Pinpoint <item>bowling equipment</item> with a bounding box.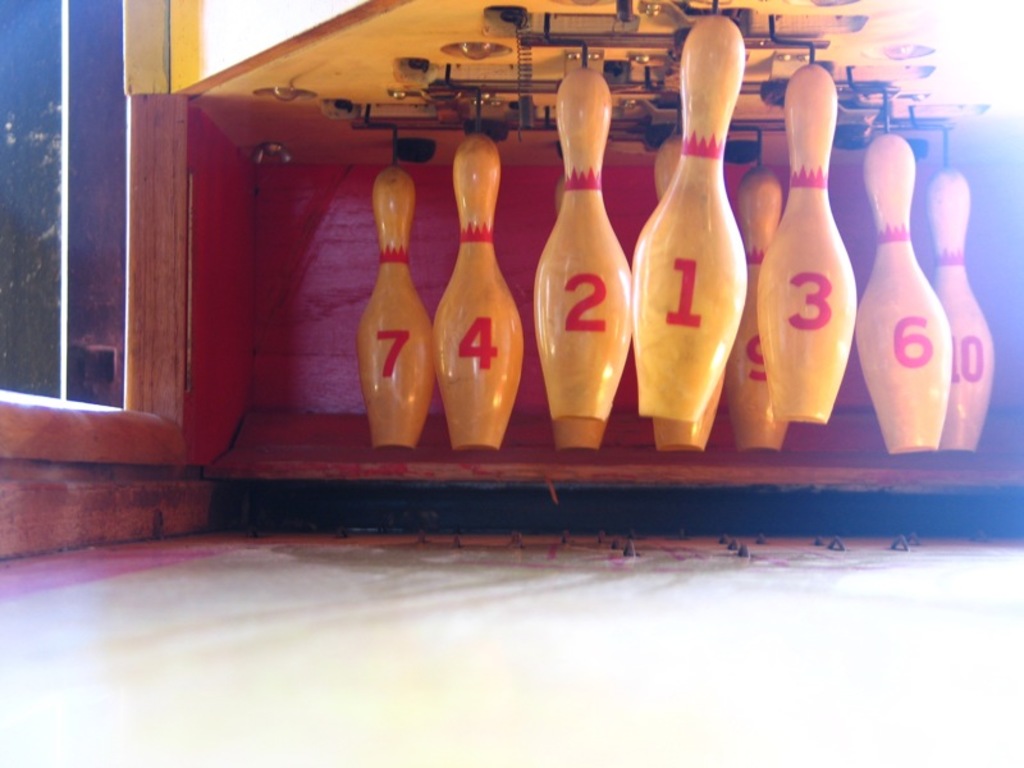
352 164 433 445.
